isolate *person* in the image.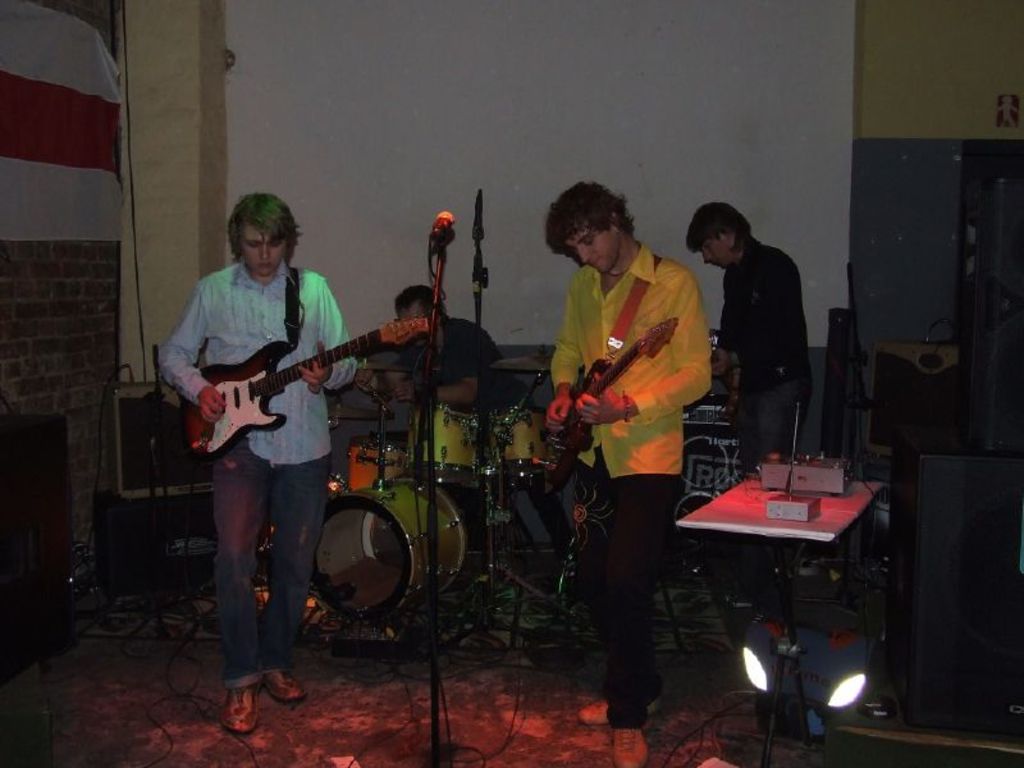
Isolated region: select_region(541, 179, 716, 767).
